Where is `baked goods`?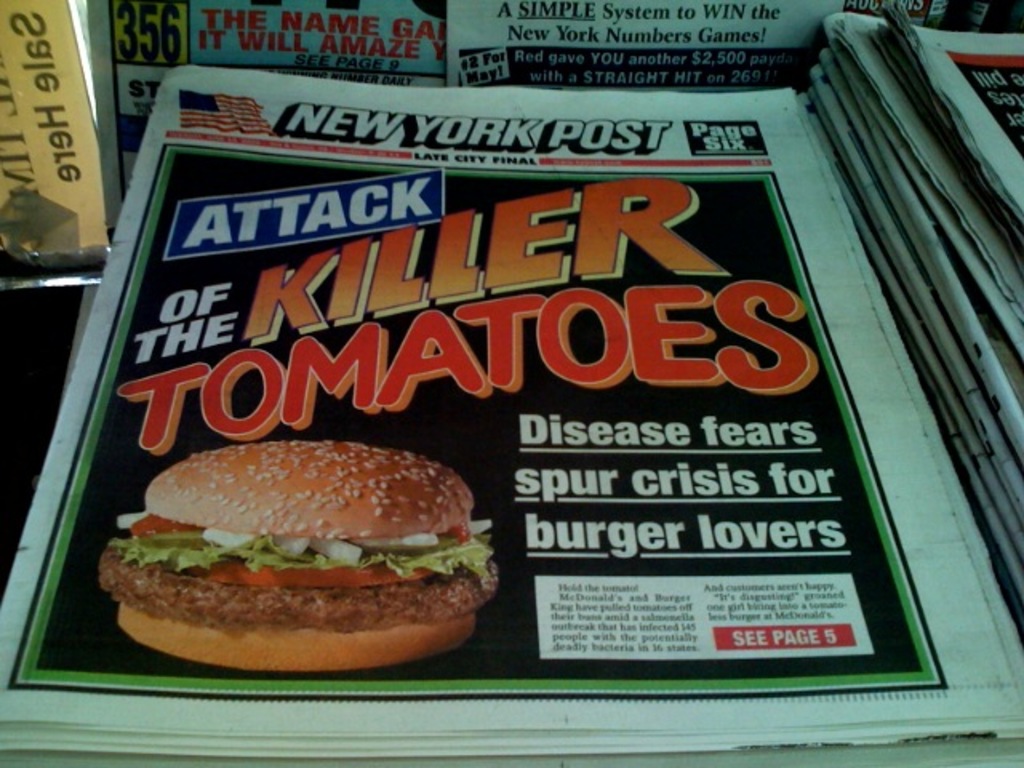
region(98, 438, 499, 675).
